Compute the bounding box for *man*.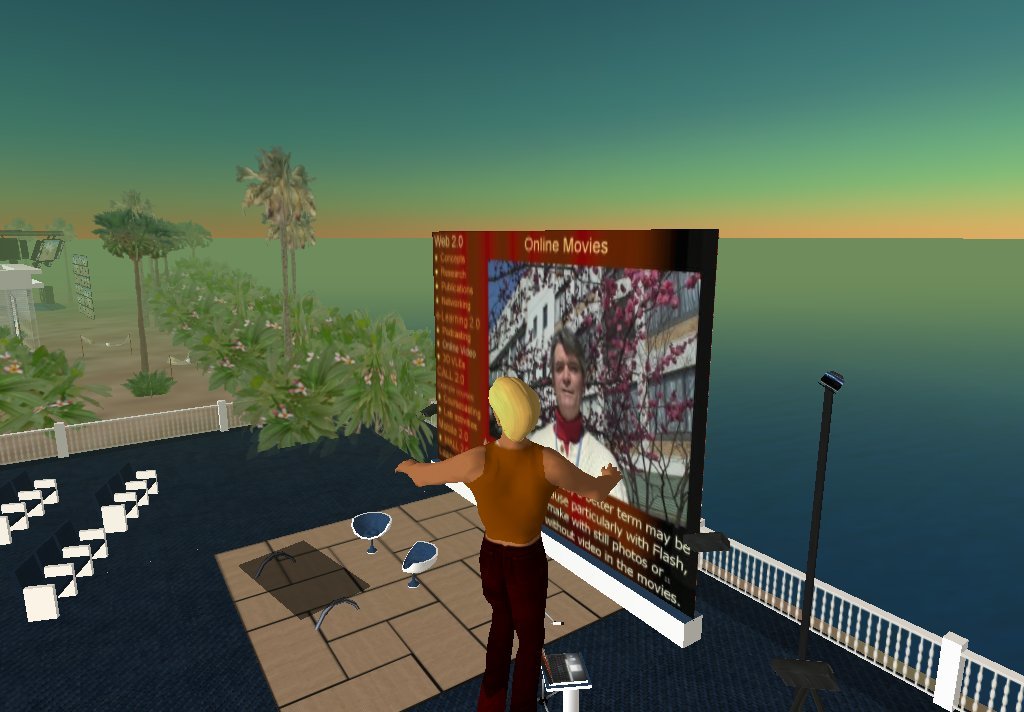
bbox=(532, 330, 629, 499).
